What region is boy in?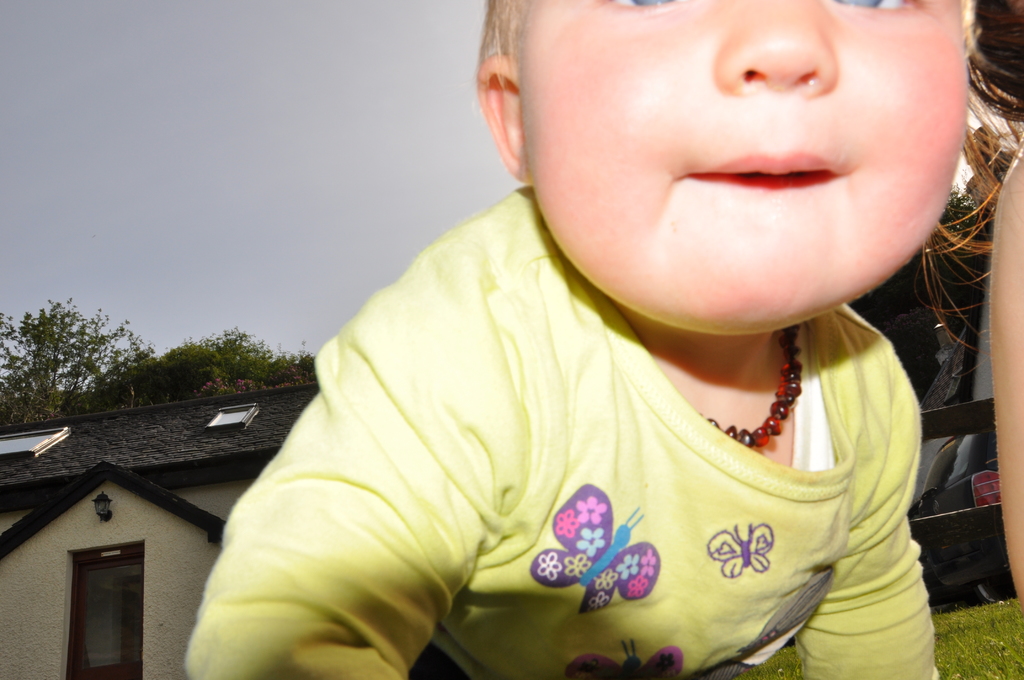
bbox=[241, 0, 984, 660].
